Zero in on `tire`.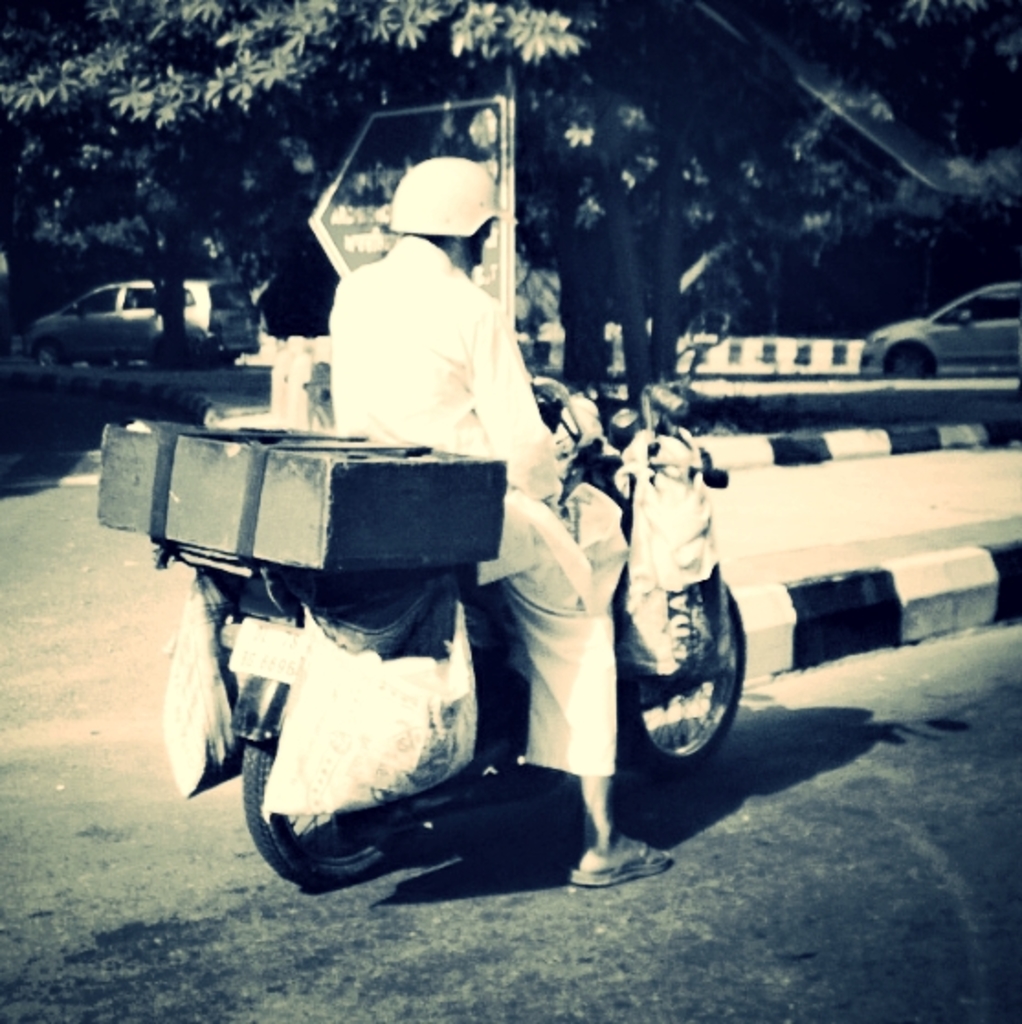
Zeroed in: (246, 716, 428, 892).
